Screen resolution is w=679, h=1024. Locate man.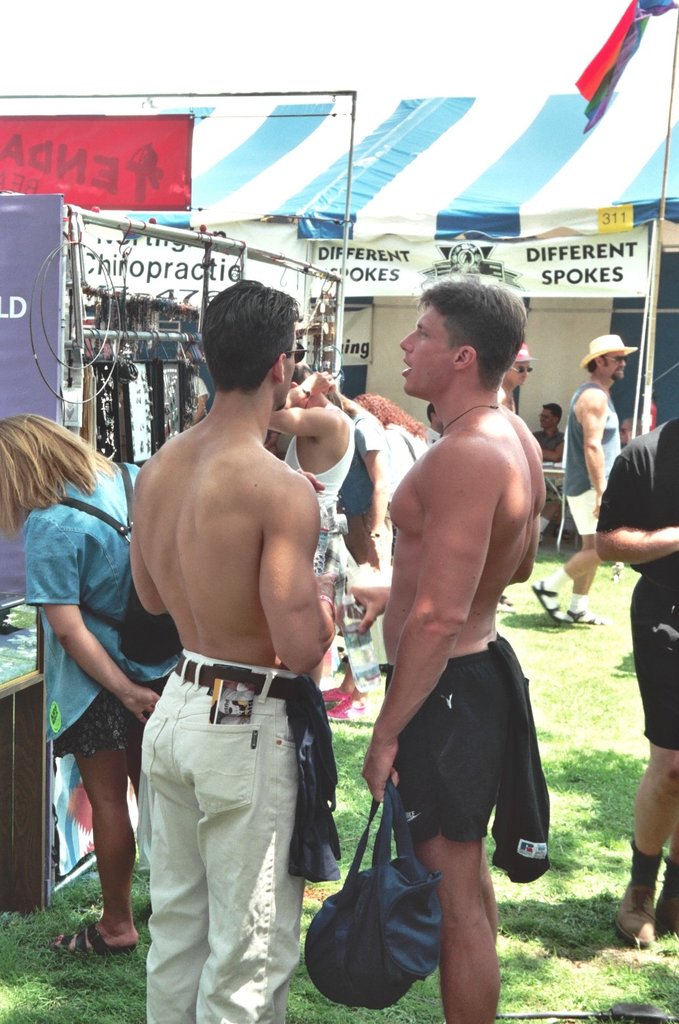
596:414:678:948.
